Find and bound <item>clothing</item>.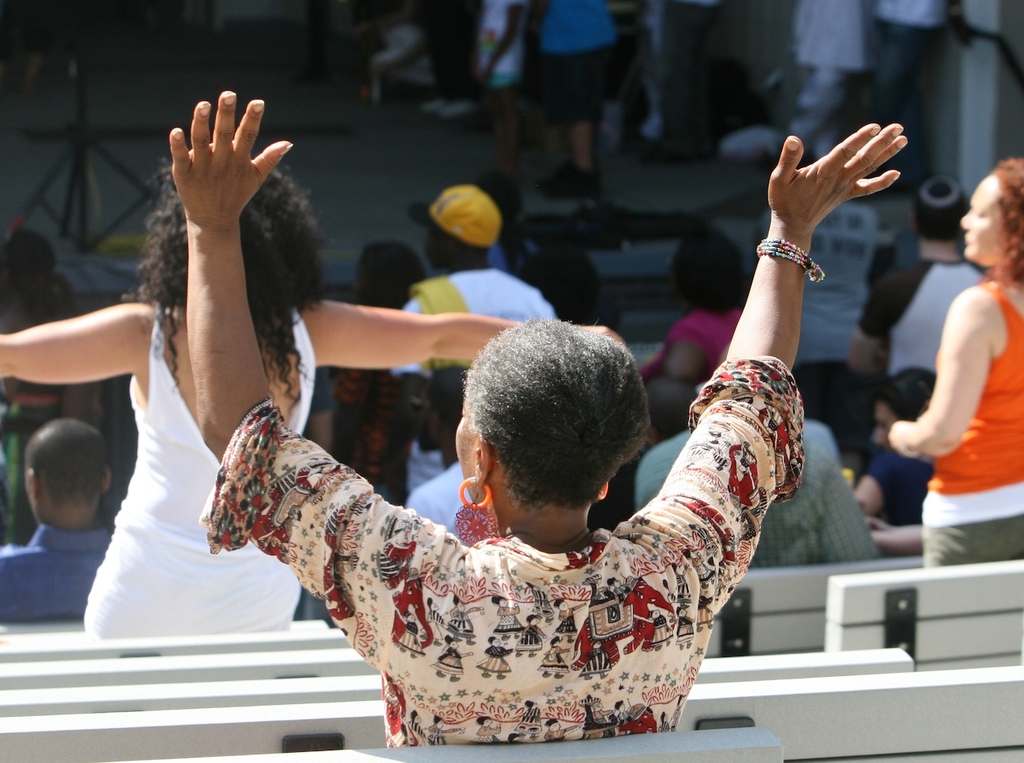
Bound: <region>867, 448, 933, 525</region>.
